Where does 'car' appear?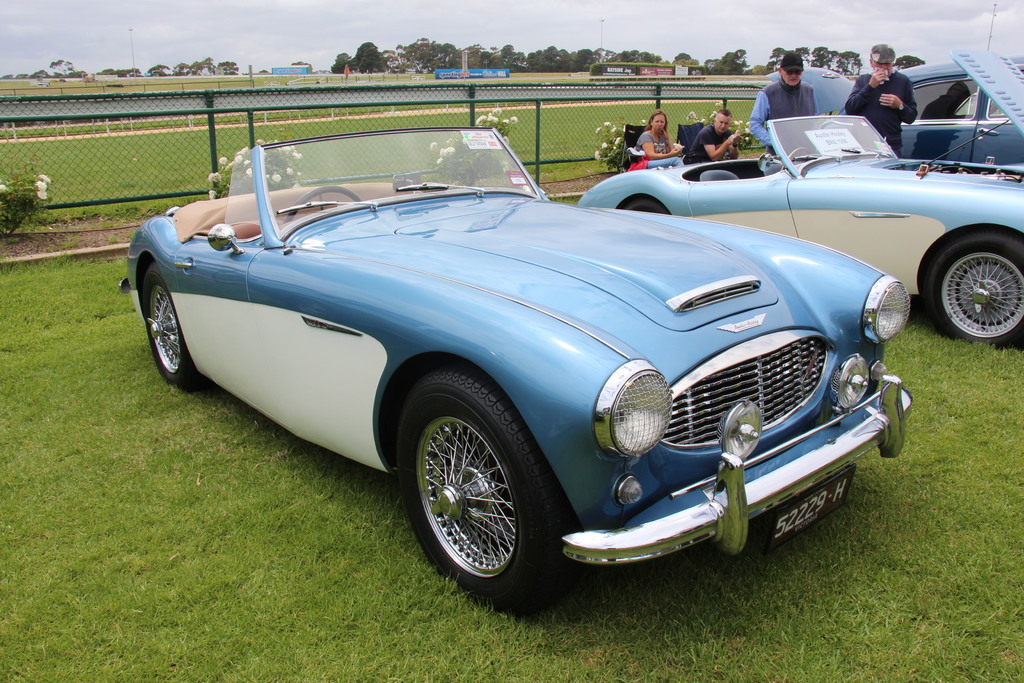
Appears at {"x1": 118, "y1": 126, "x2": 915, "y2": 609}.
